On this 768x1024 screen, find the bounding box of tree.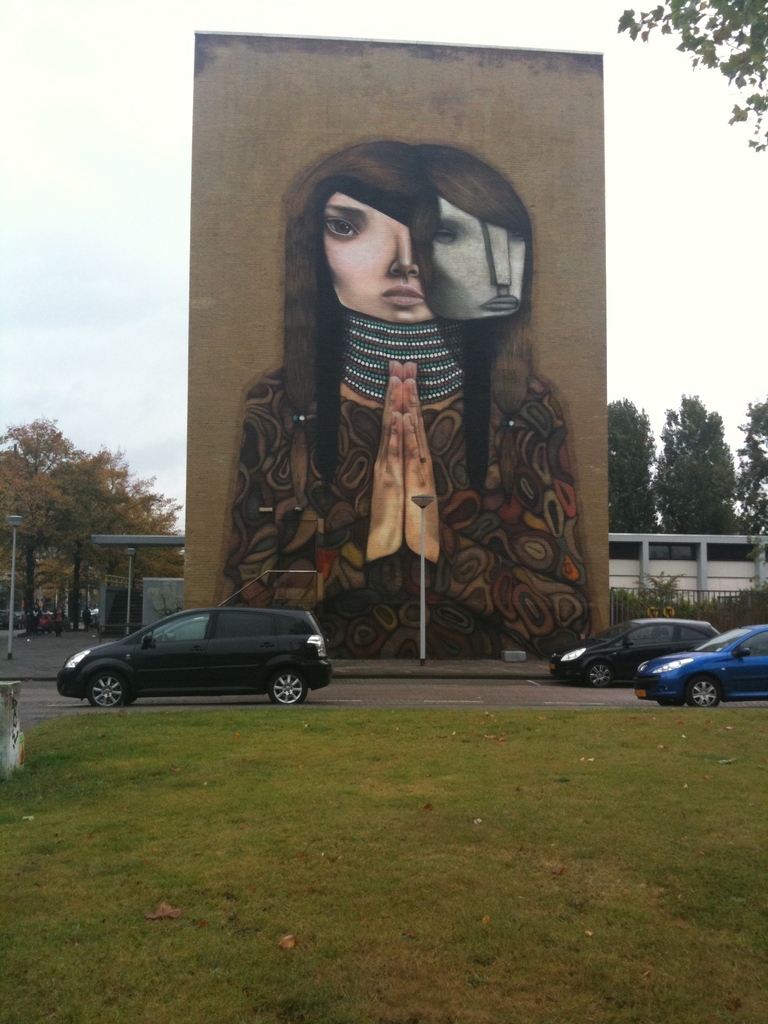
Bounding box: l=596, t=399, r=656, b=559.
